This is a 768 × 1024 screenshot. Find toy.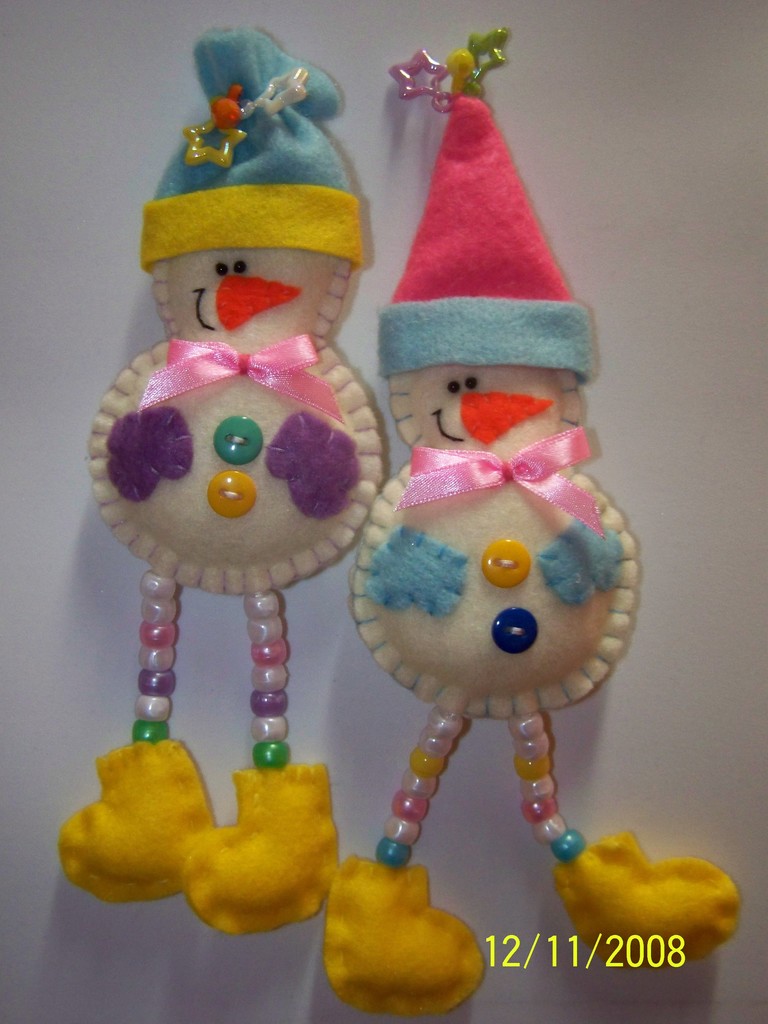
Bounding box: <bbox>42, 20, 387, 935</bbox>.
